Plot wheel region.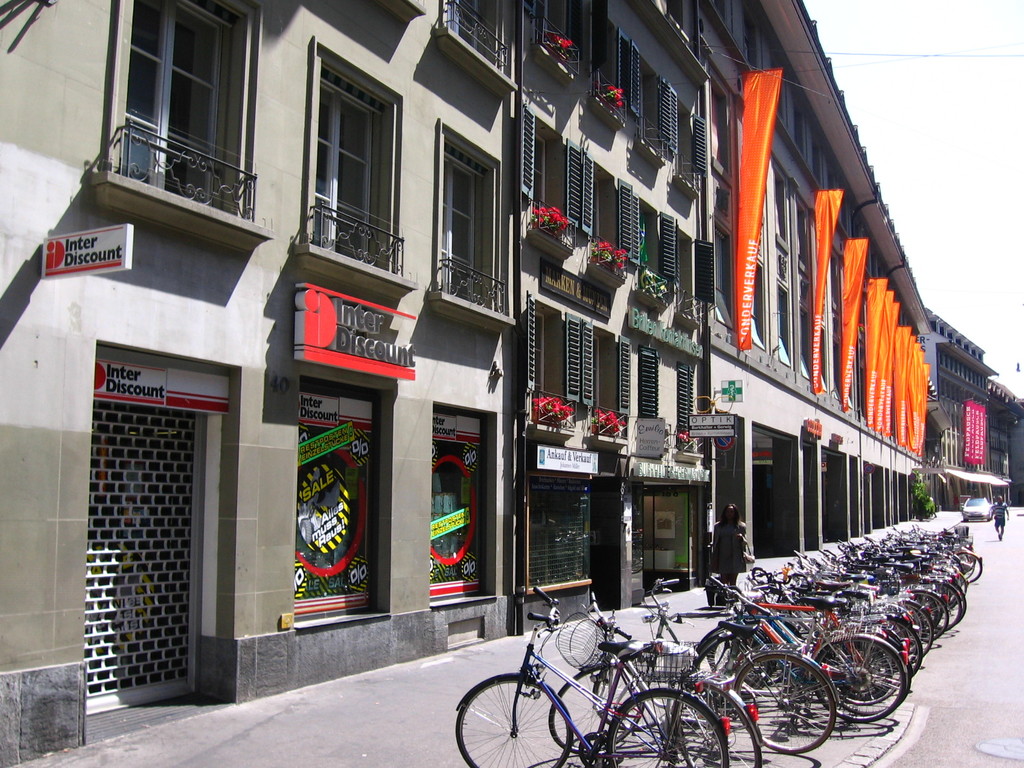
Plotted at 685:618:726:691.
